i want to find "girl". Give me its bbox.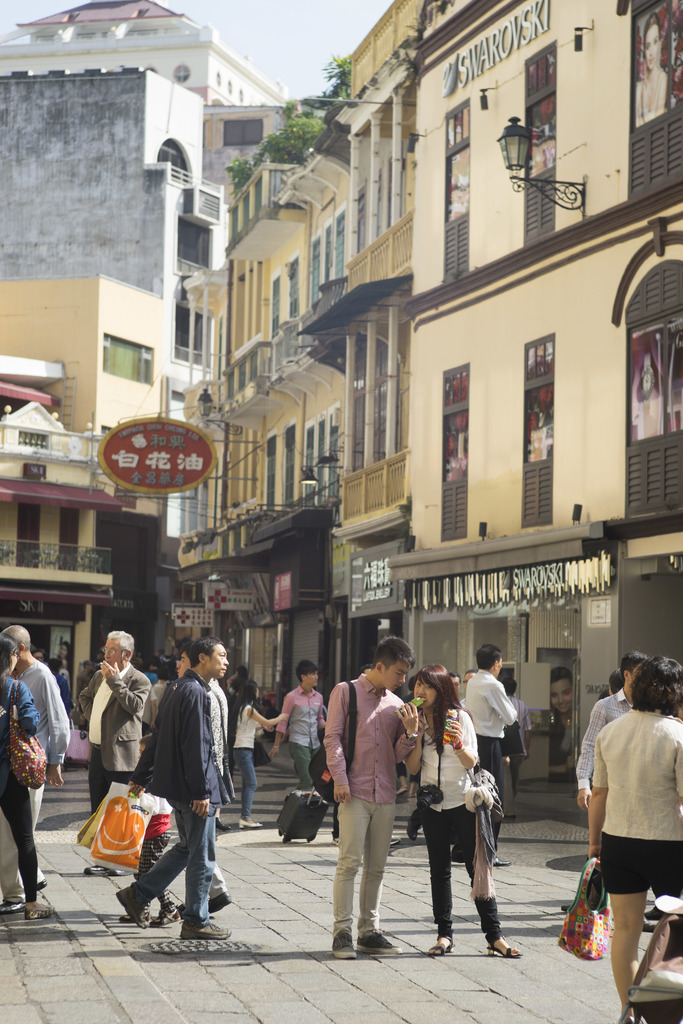
bbox=[396, 661, 518, 959].
